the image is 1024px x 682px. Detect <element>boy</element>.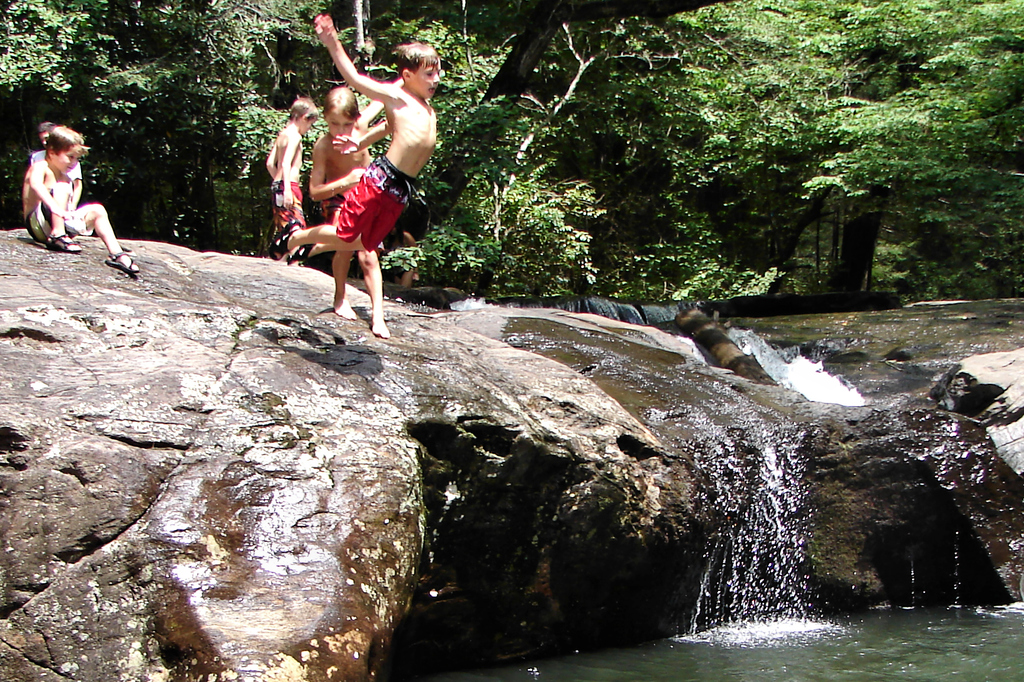
Detection: 305, 80, 408, 342.
